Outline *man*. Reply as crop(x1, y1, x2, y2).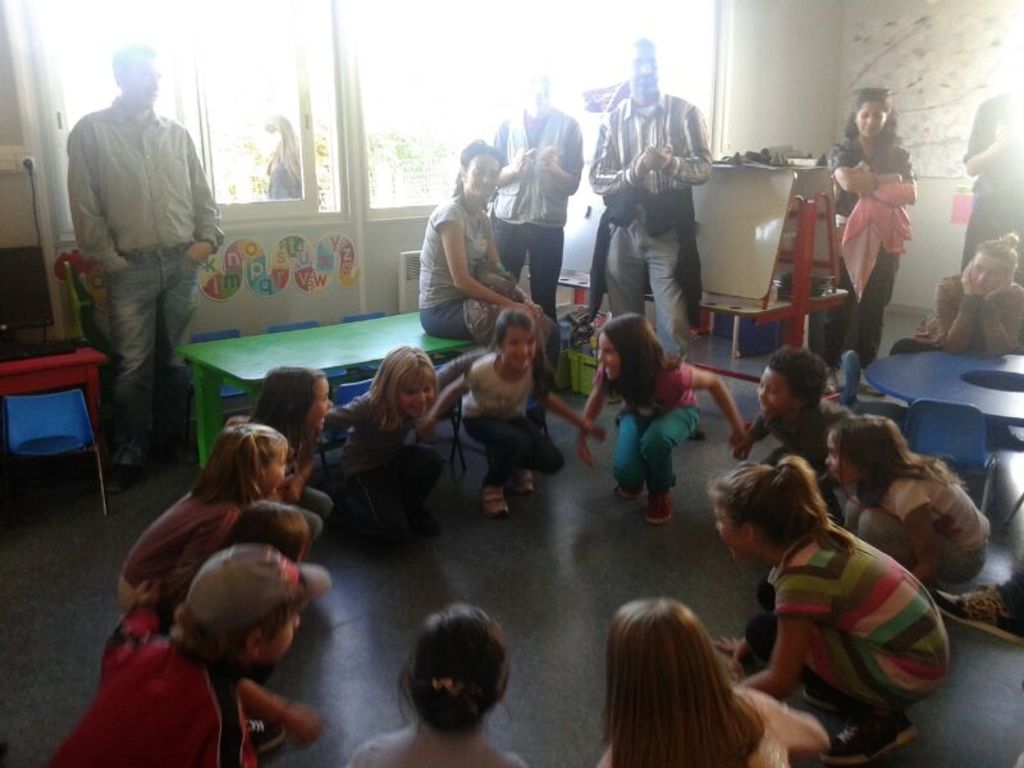
crop(485, 65, 586, 324).
